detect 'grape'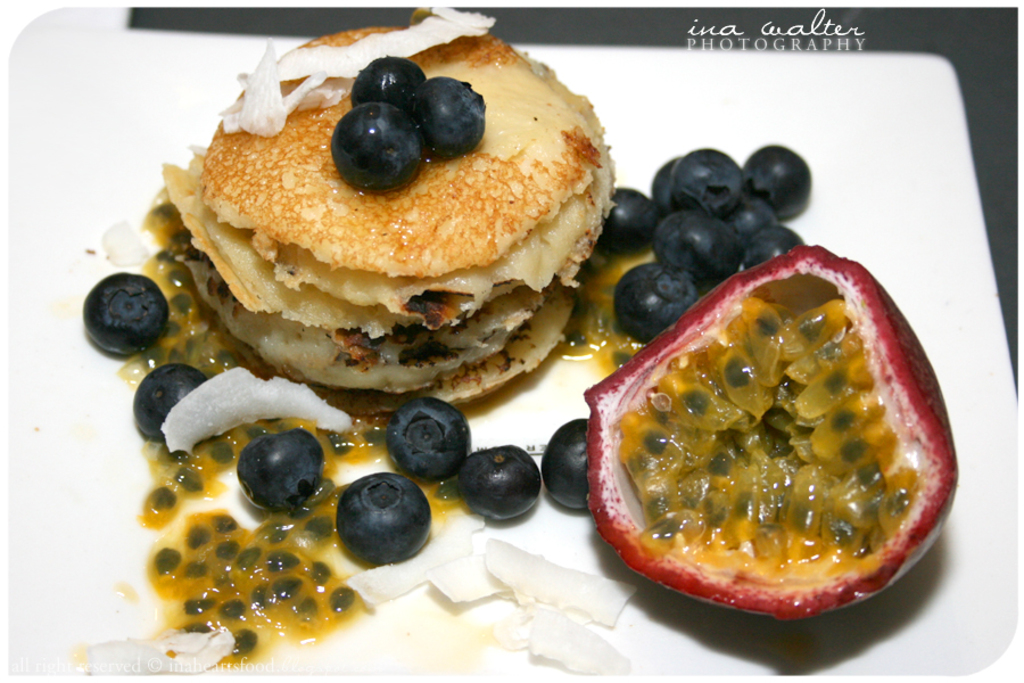
<region>337, 105, 429, 194</region>
